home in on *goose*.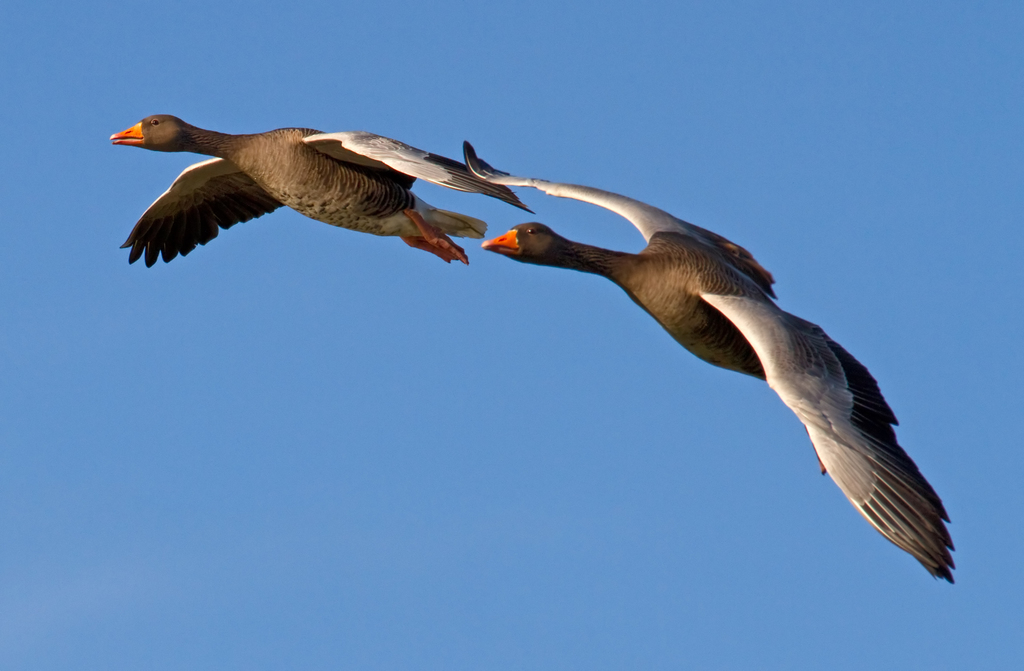
Homed in at x1=101 y1=106 x2=555 y2=281.
